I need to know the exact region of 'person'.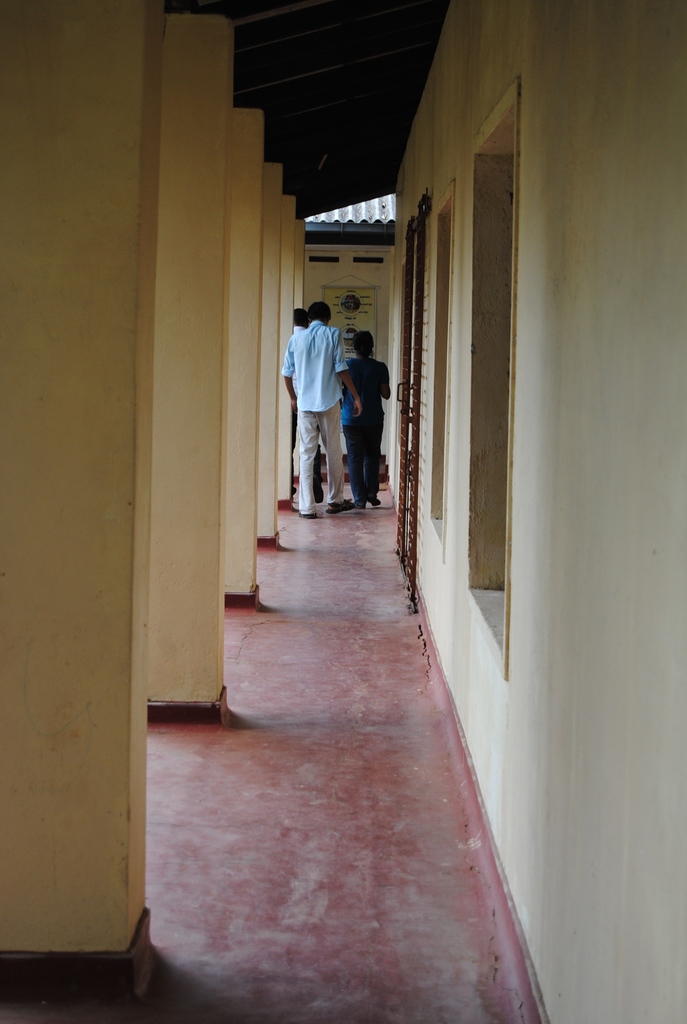
Region: bbox(284, 300, 328, 505).
